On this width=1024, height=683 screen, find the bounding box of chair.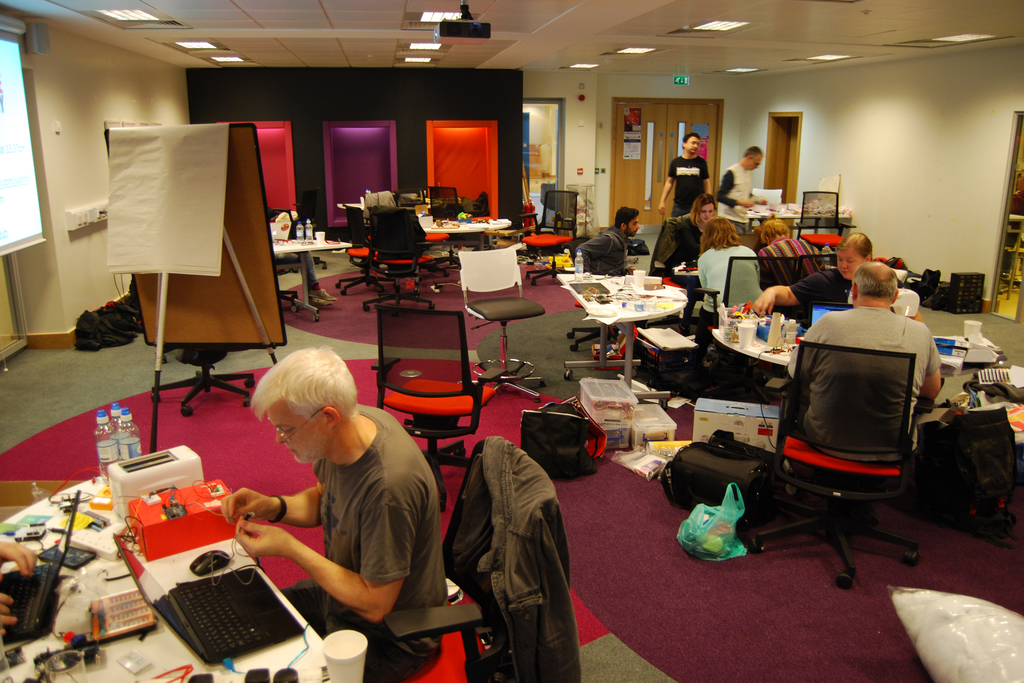
Bounding box: <bbox>420, 183, 465, 269</bbox>.
